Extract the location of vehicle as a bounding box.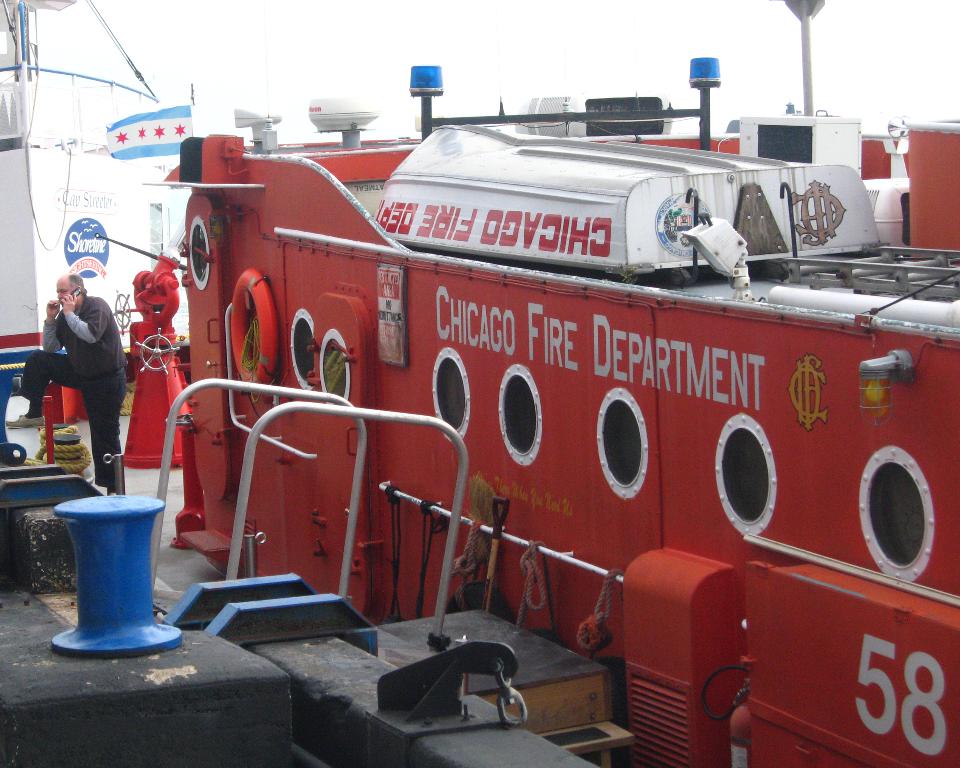
box=[0, 0, 195, 384].
